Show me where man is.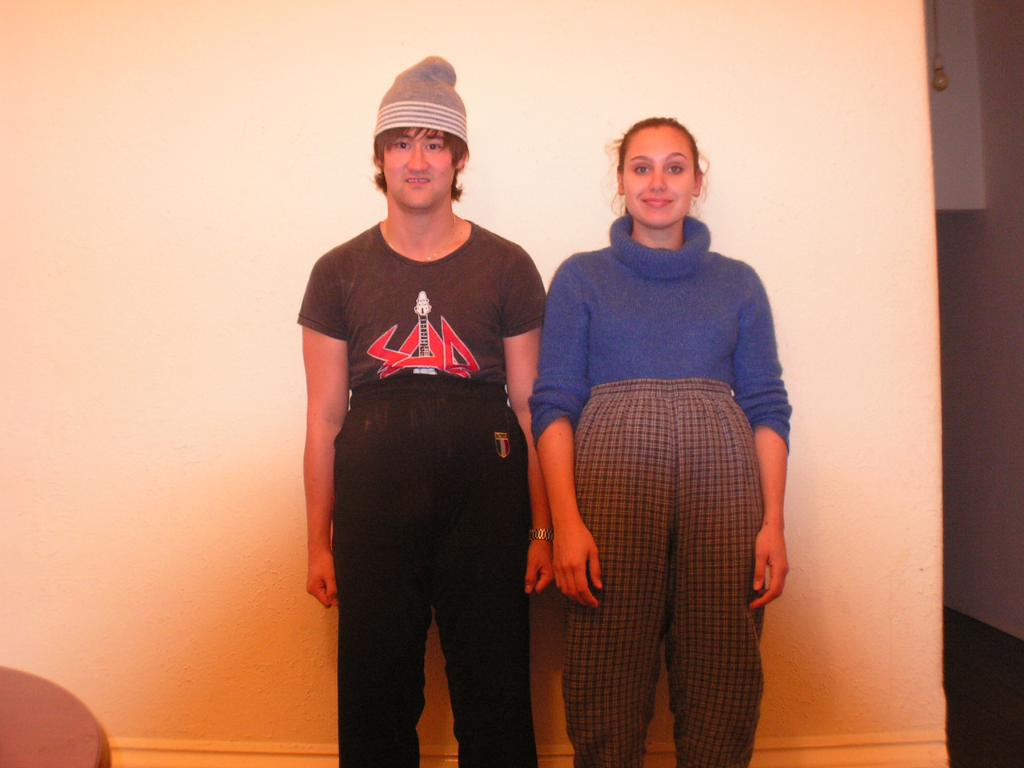
man is at pyautogui.locateOnScreen(289, 110, 558, 764).
